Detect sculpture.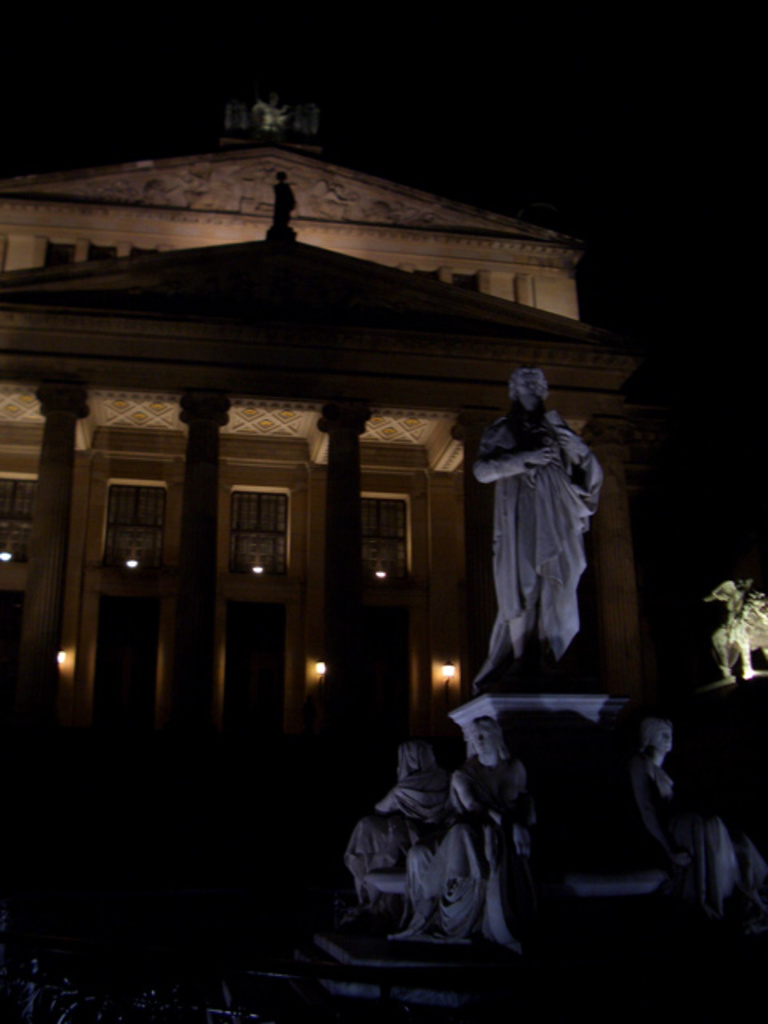
Detected at bbox=(624, 685, 725, 939).
